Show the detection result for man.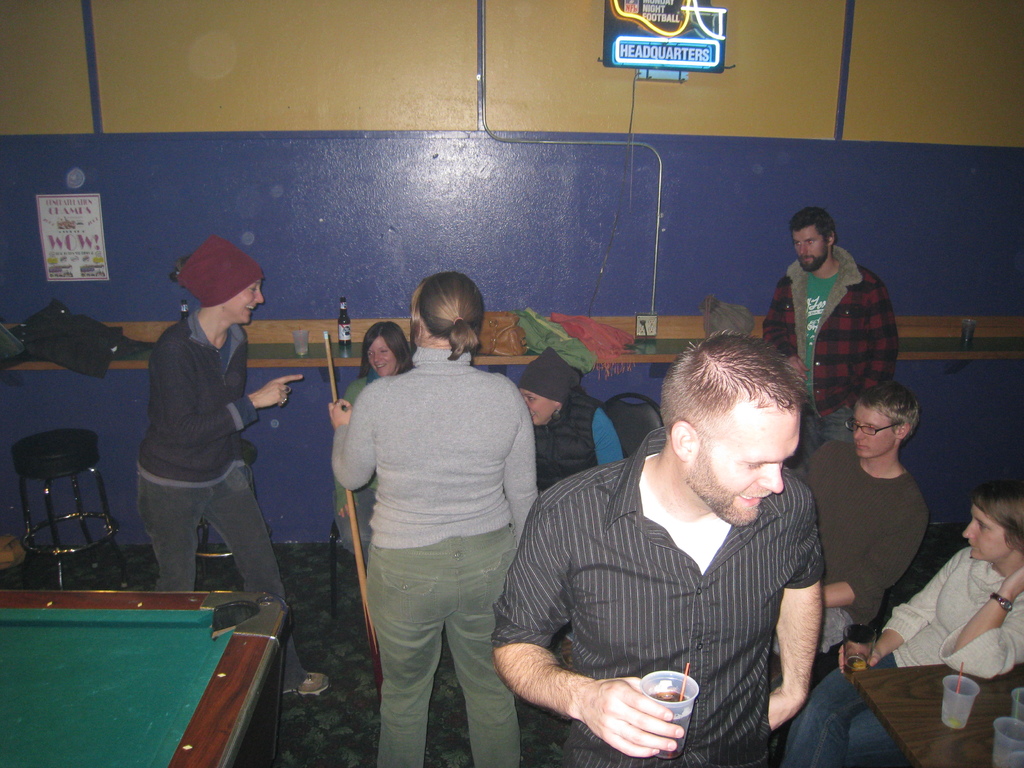
box=[771, 381, 923, 692].
